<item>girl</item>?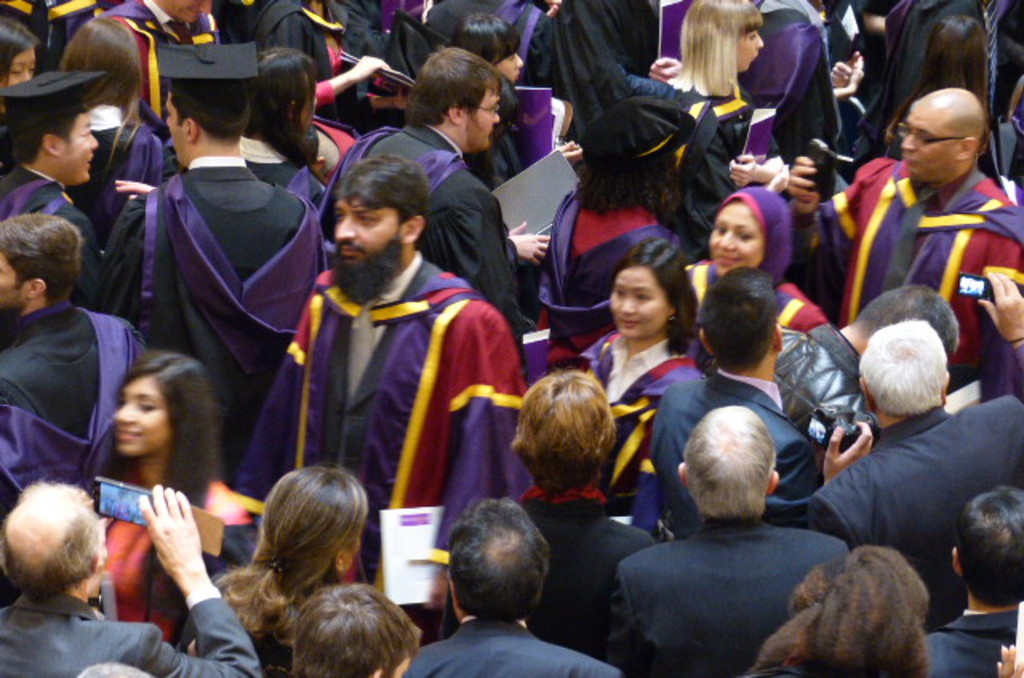
(99, 353, 254, 644)
